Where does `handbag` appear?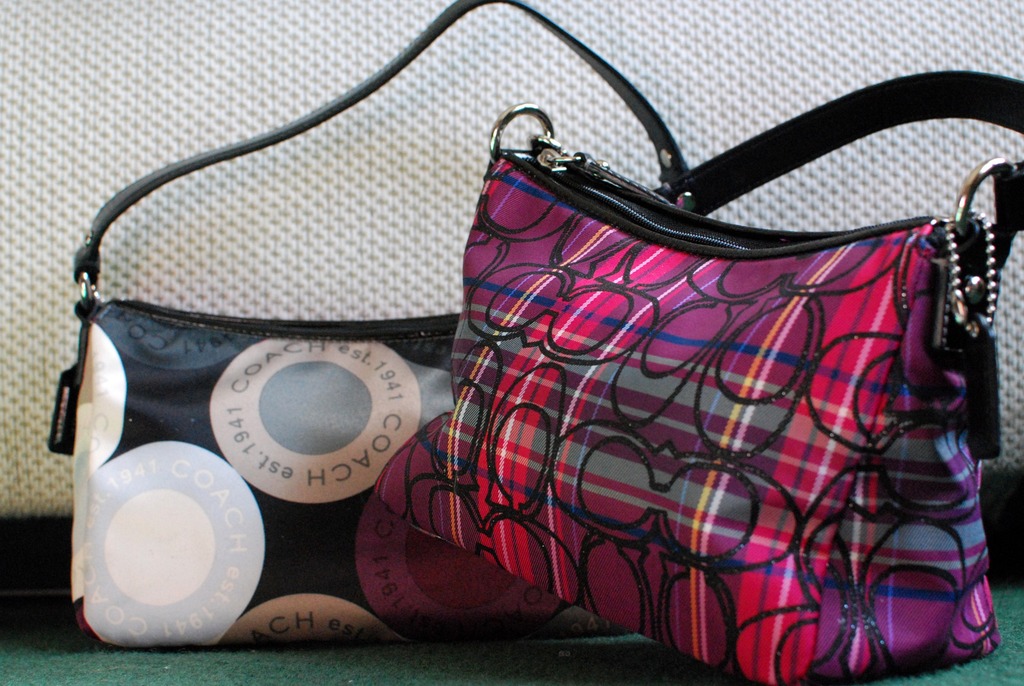
Appears at rect(374, 69, 1023, 685).
